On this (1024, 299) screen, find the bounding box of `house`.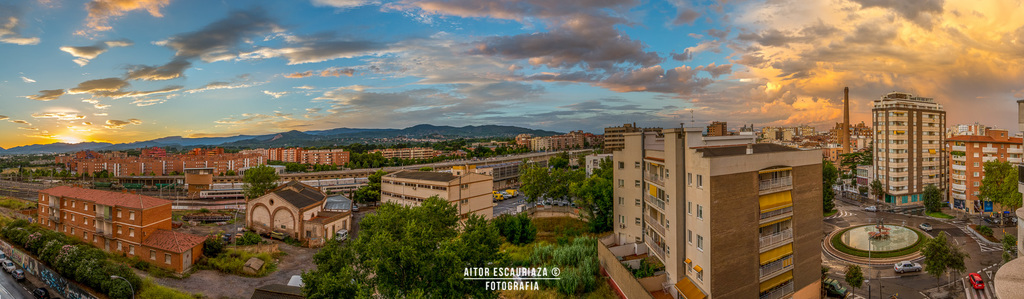
Bounding box: bbox=(488, 147, 559, 199).
